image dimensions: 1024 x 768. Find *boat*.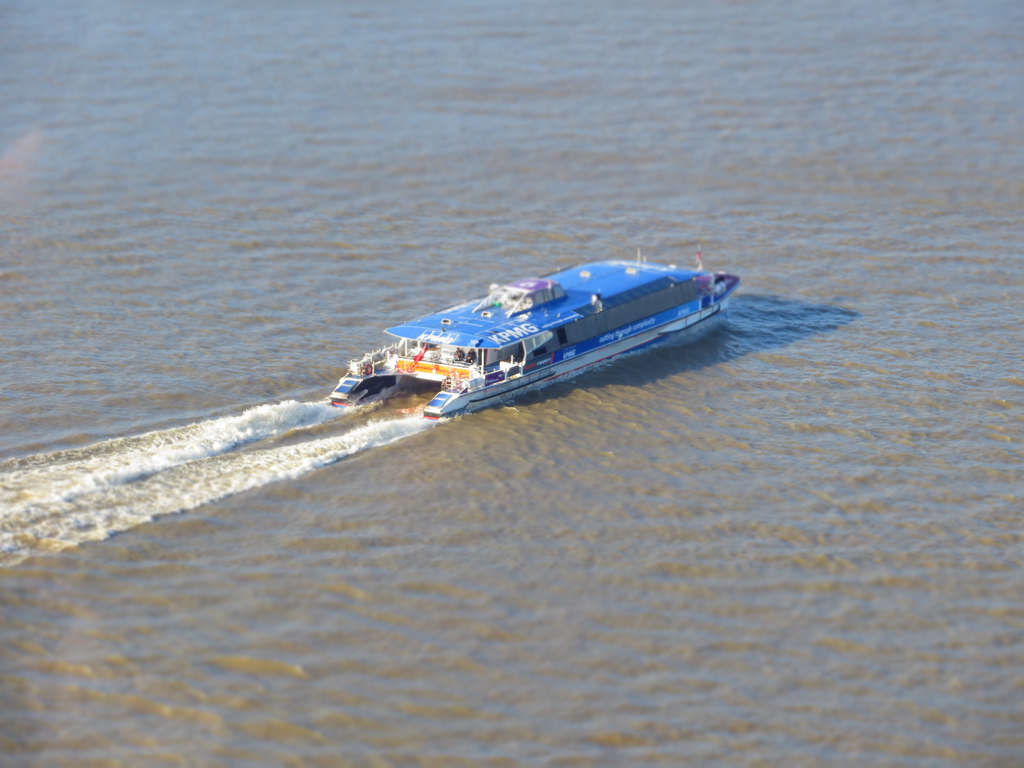
bbox=[341, 241, 737, 404].
